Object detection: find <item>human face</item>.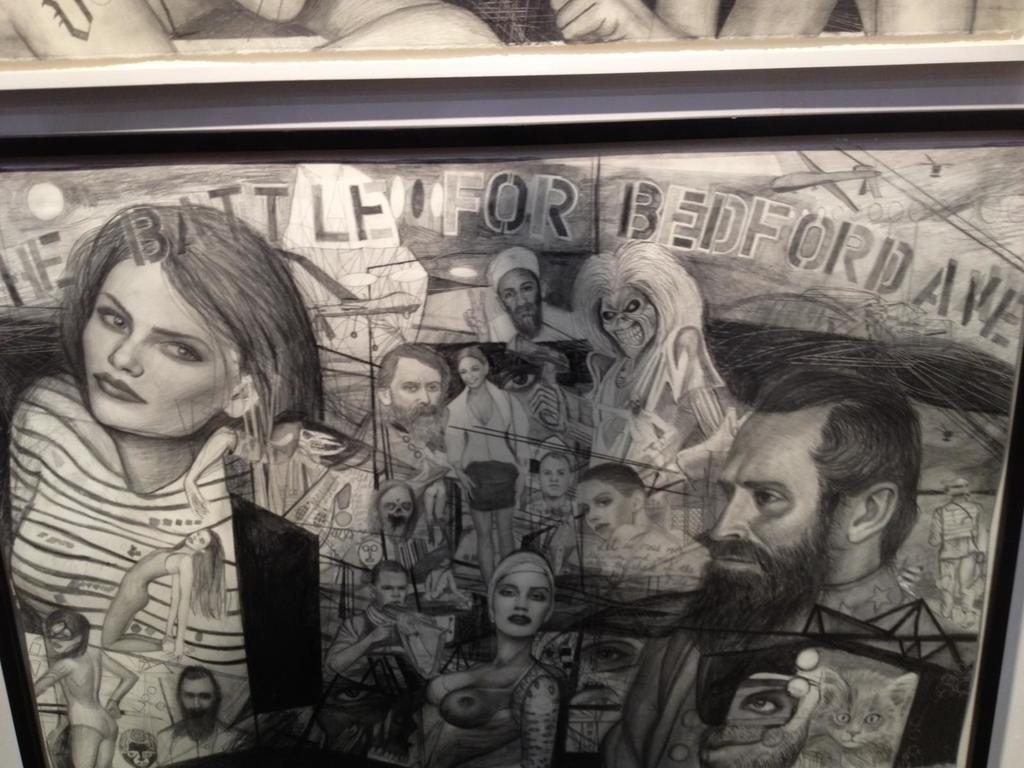
[left=376, top=485, right=413, bottom=521].
